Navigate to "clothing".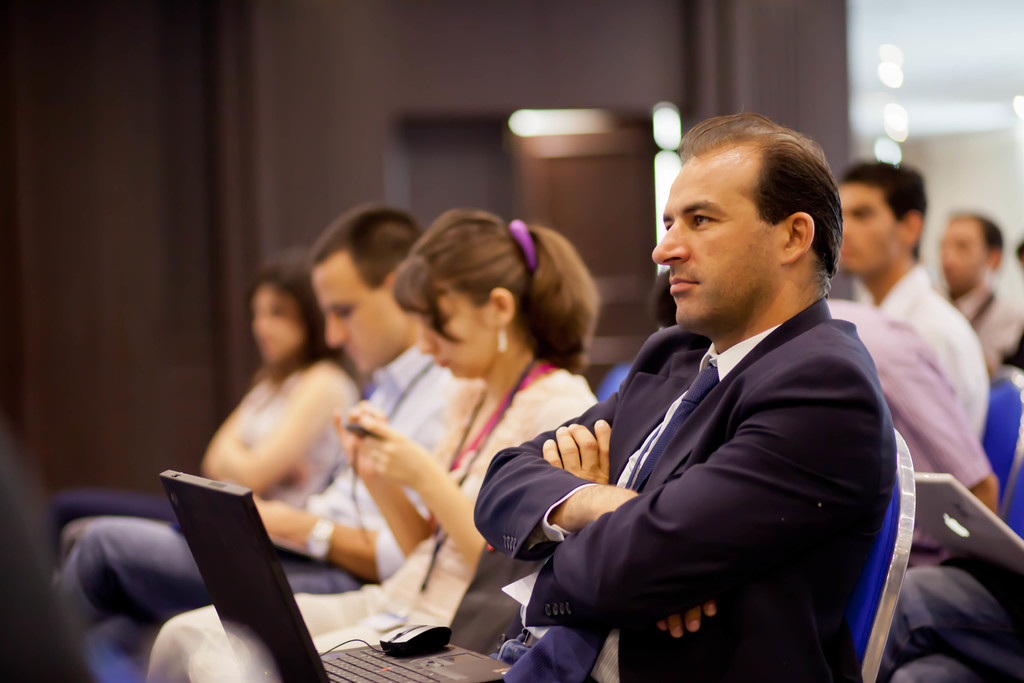
Navigation target: rect(141, 362, 602, 682).
